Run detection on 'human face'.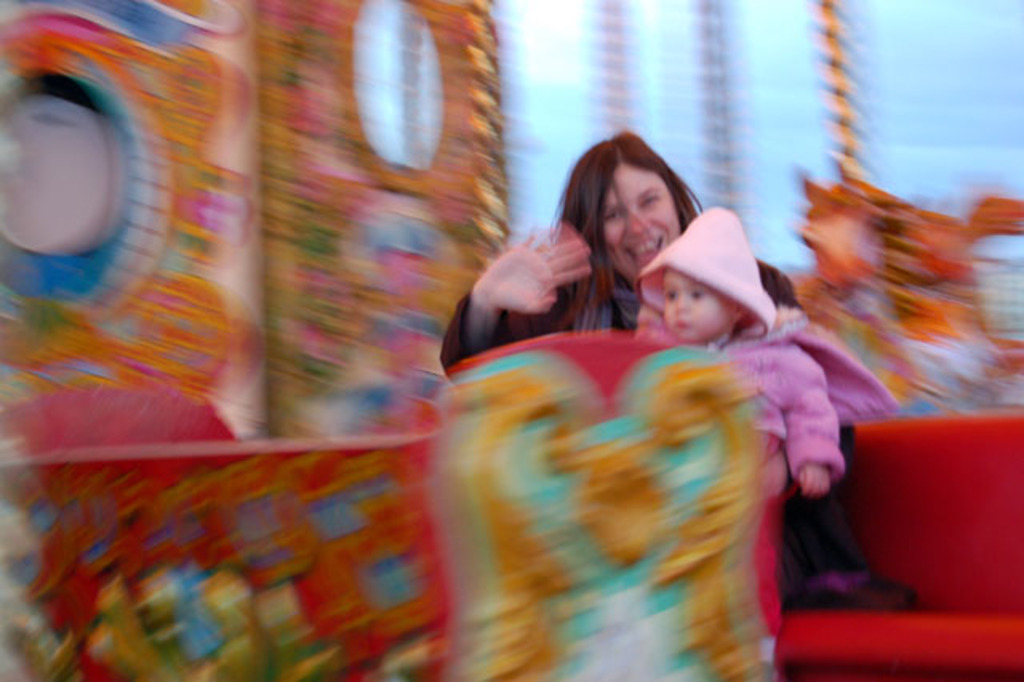
Result: bbox=[654, 269, 731, 344].
